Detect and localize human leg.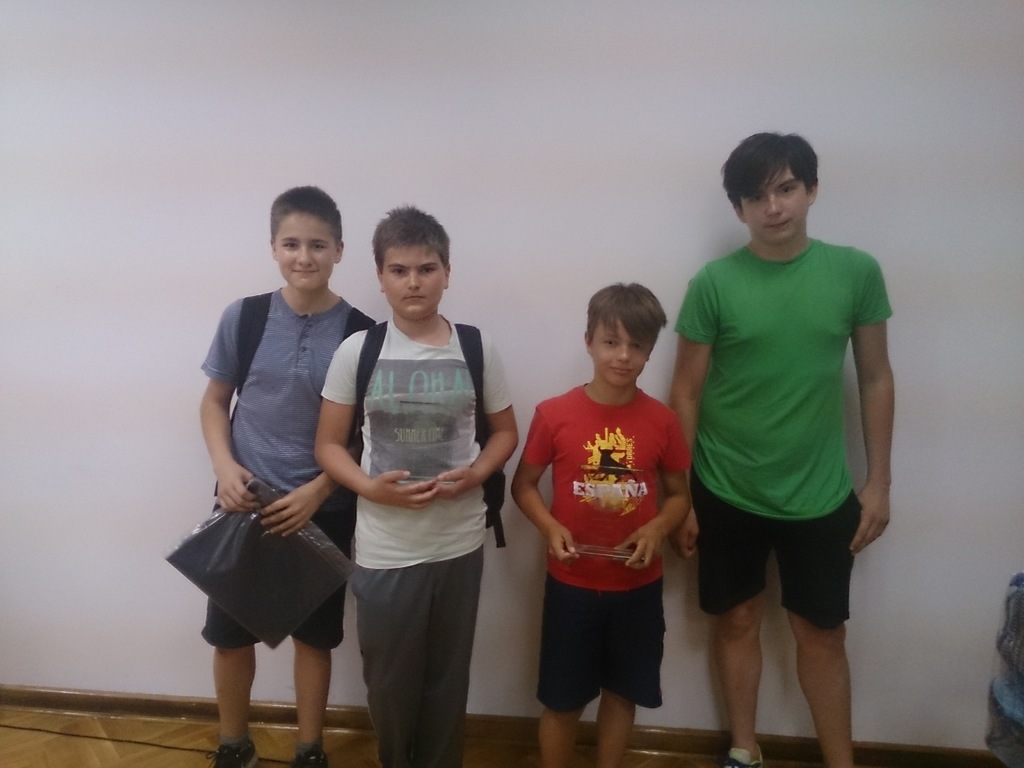
Localized at {"x1": 202, "y1": 600, "x2": 256, "y2": 767}.
